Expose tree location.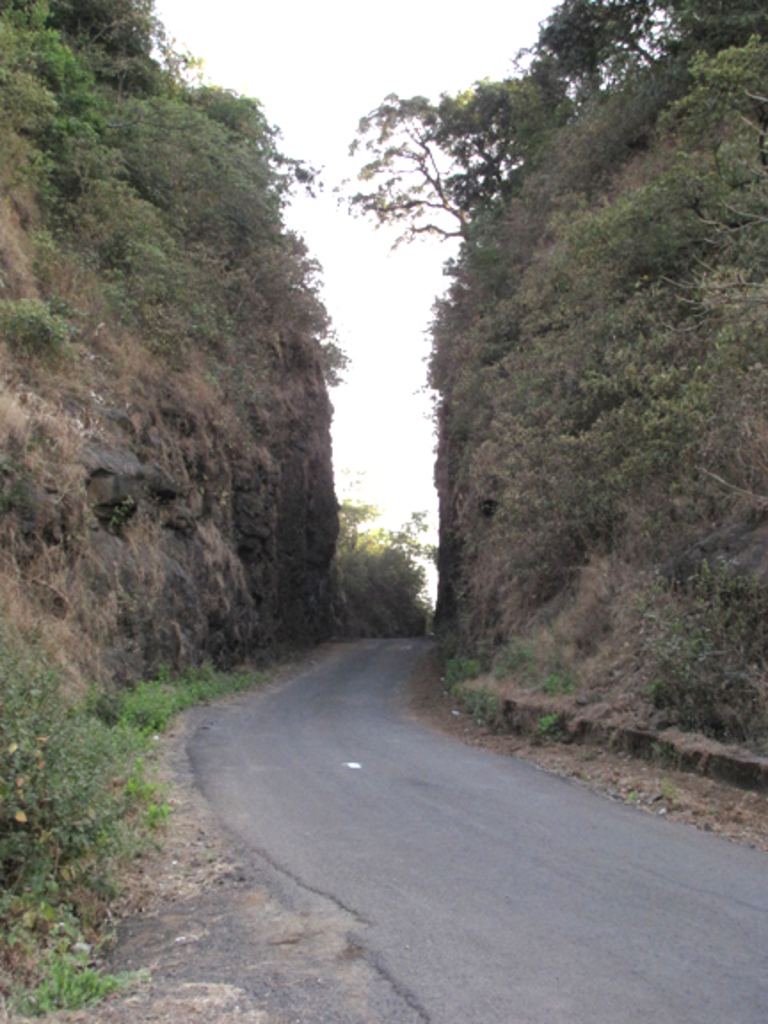
Exposed at 377, 508, 444, 558.
